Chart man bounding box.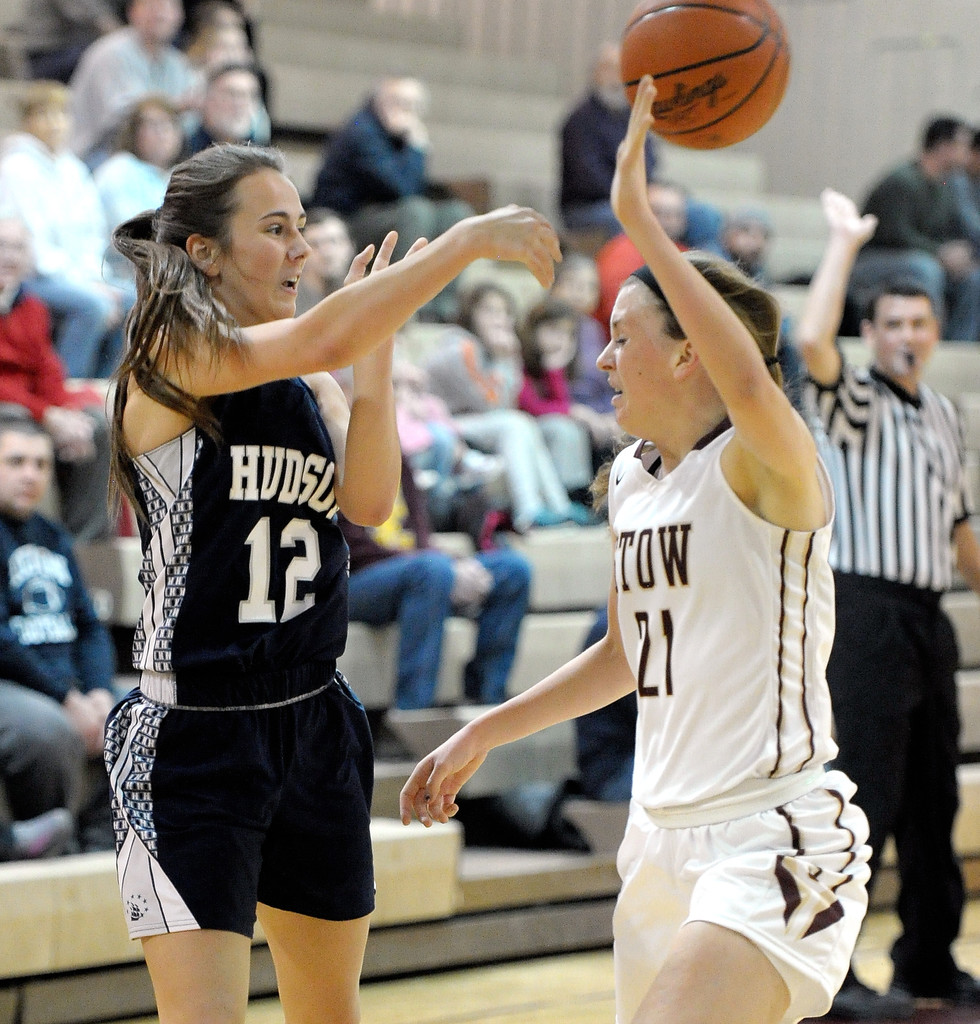
Charted: x1=0 y1=72 x2=158 y2=389.
